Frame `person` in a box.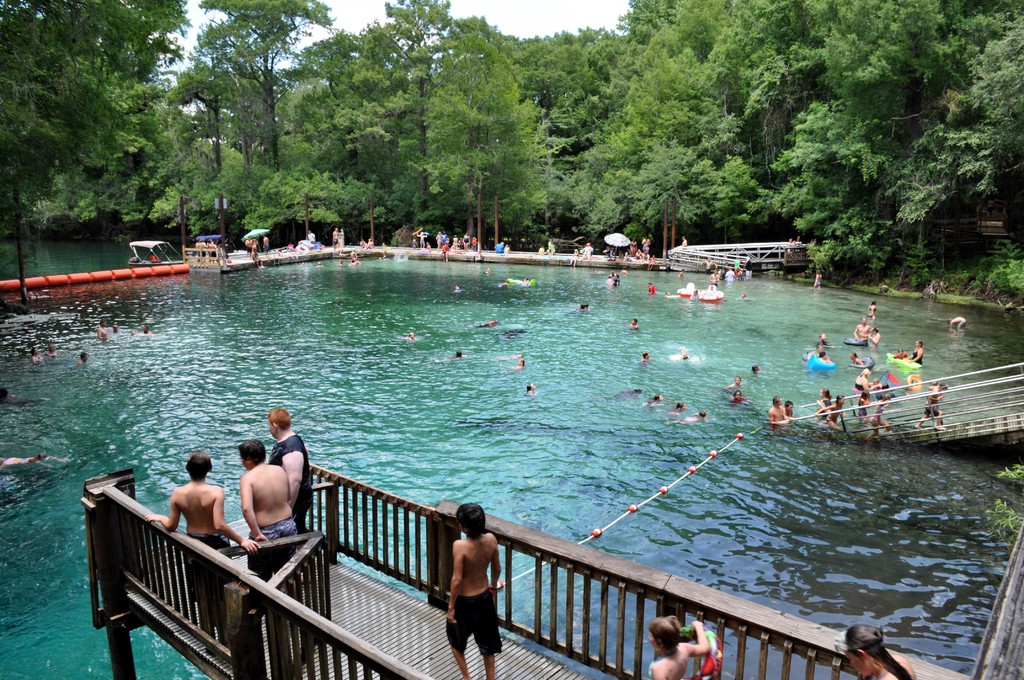
bbox(824, 393, 843, 429).
